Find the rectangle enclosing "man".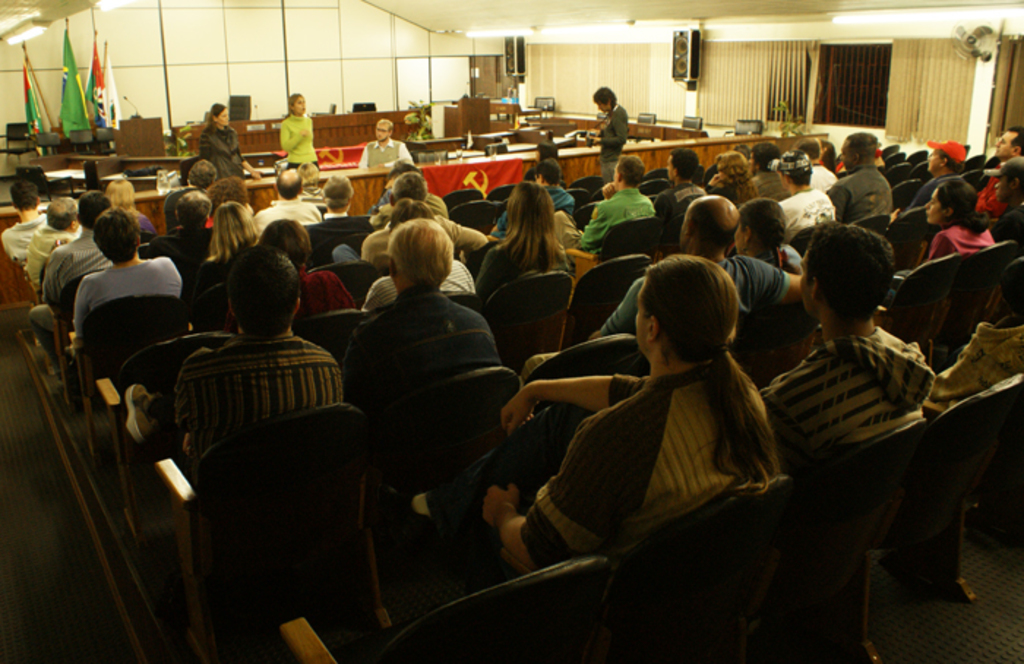
(left=253, top=156, right=312, bottom=221).
